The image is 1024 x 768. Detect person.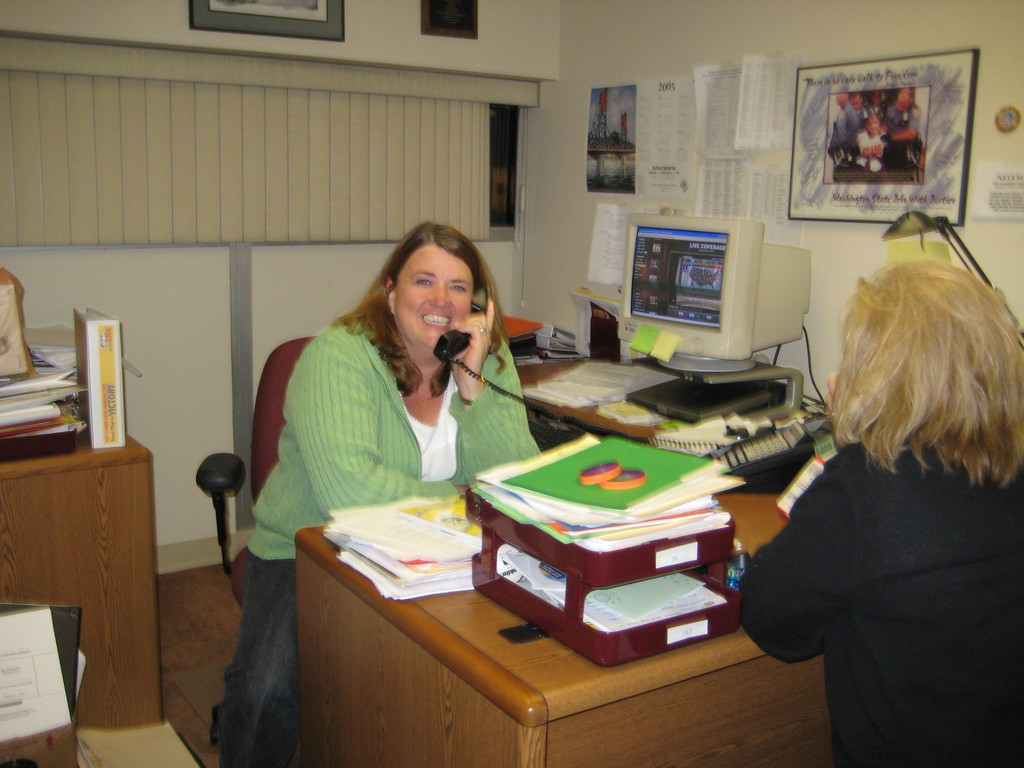
Detection: x1=223 y1=223 x2=549 y2=767.
